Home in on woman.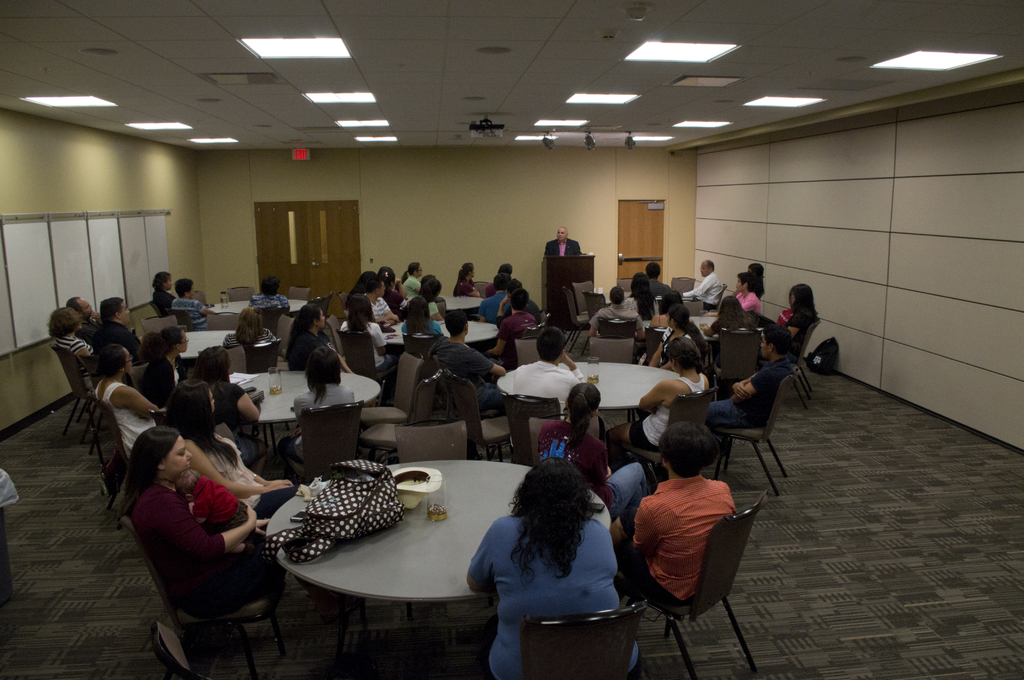
Homed in at {"left": 460, "top": 442, "right": 652, "bottom": 662}.
